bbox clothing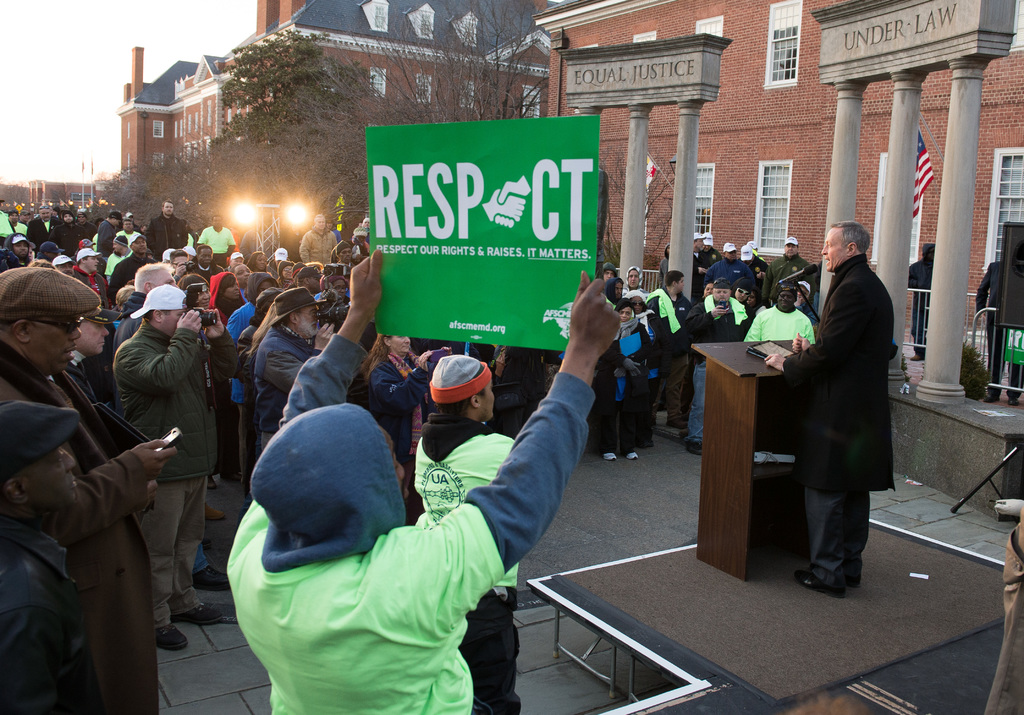
rect(210, 270, 248, 315)
